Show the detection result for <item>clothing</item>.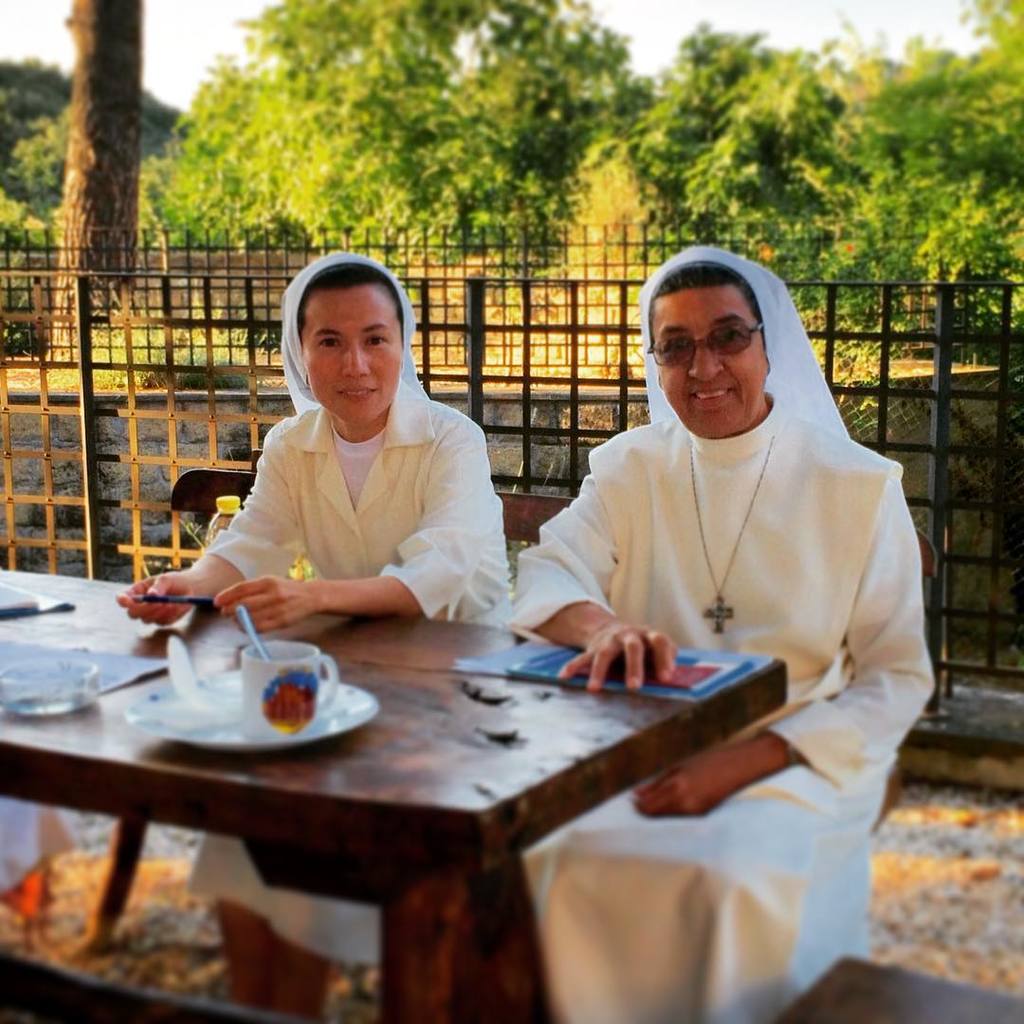
(x1=516, y1=261, x2=939, y2=1023).
